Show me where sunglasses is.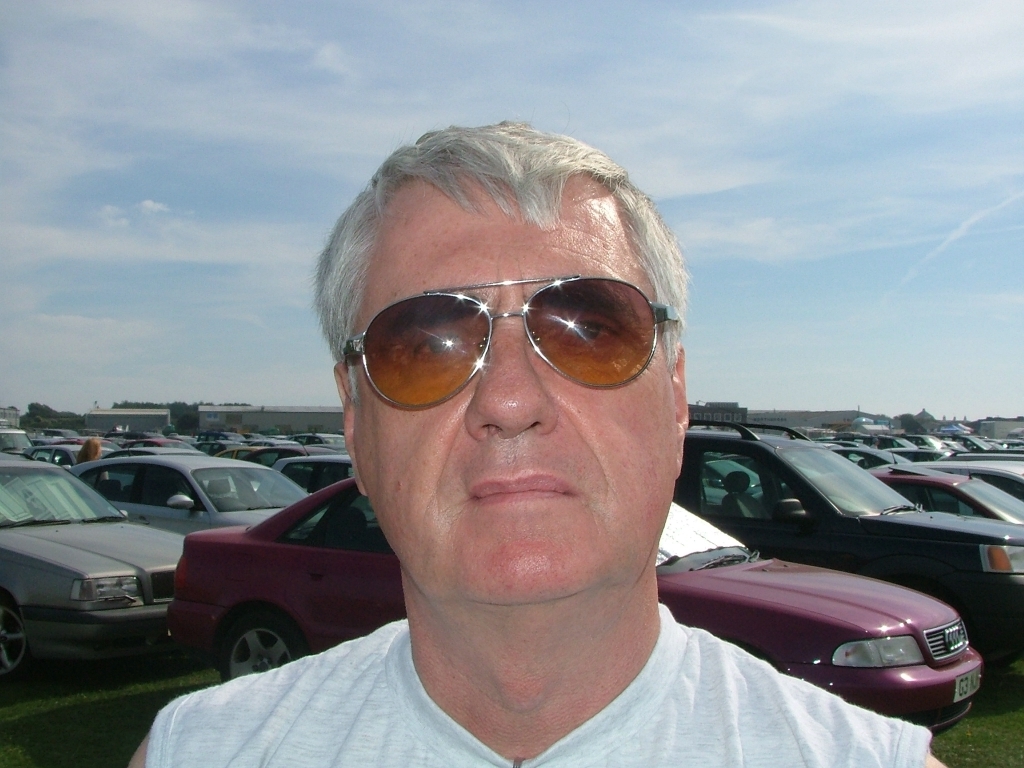
sunglasses is at (left=334, top=272, right=678, bottom=411).
